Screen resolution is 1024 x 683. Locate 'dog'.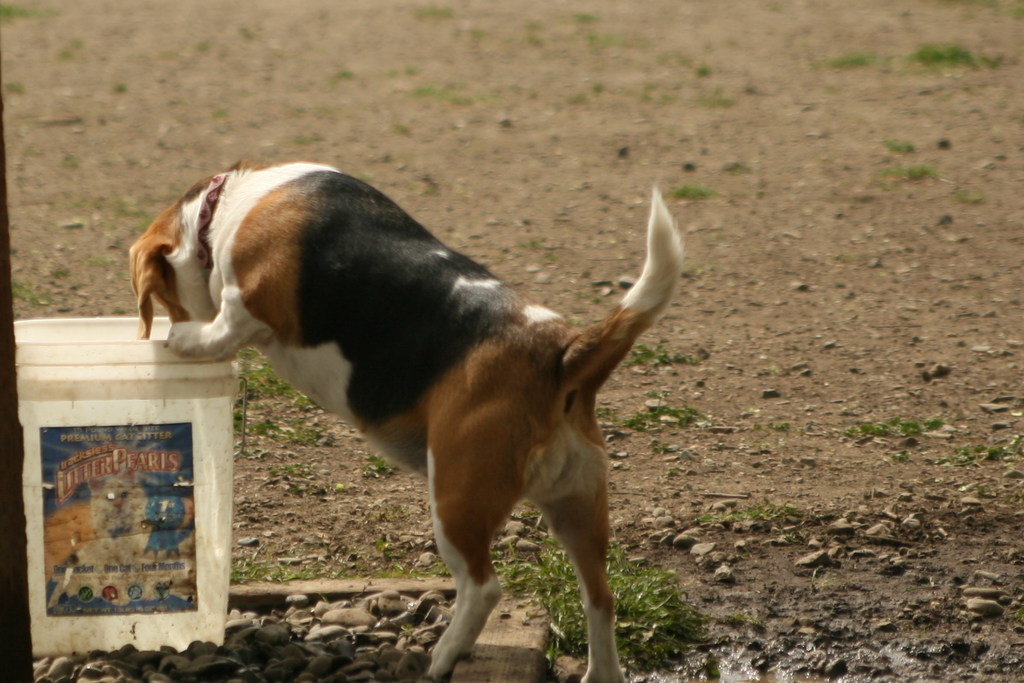
rect(124, 154, 705, 679).
